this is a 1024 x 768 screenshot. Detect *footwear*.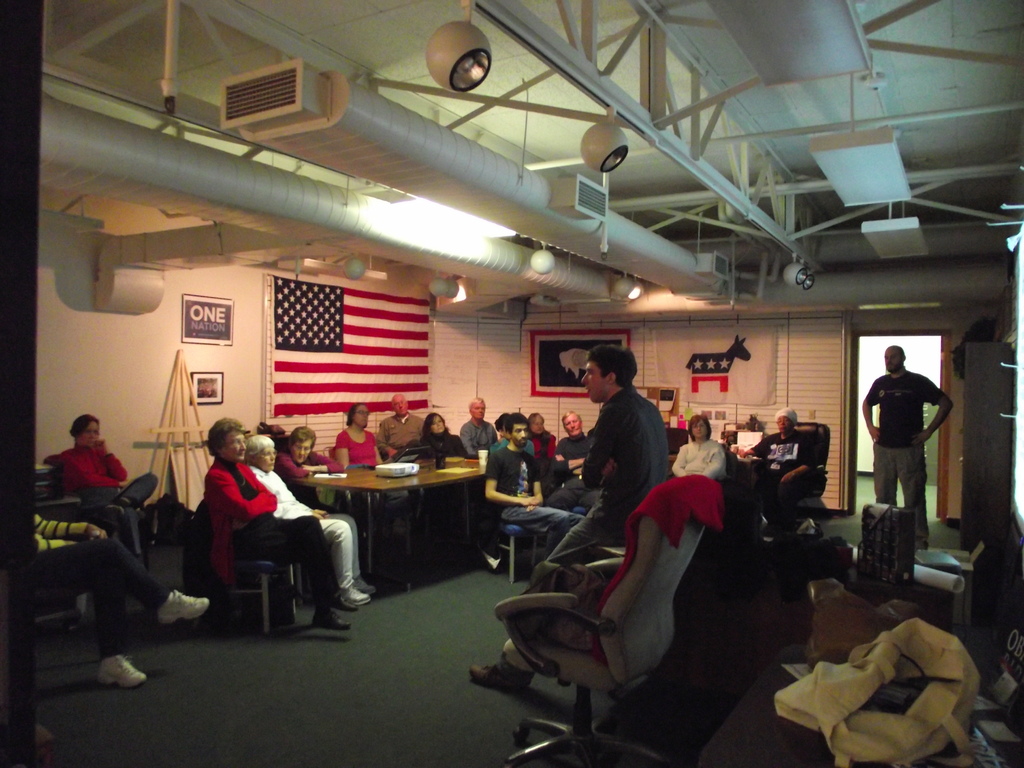
bbox=[157, 588, 209, 627].
